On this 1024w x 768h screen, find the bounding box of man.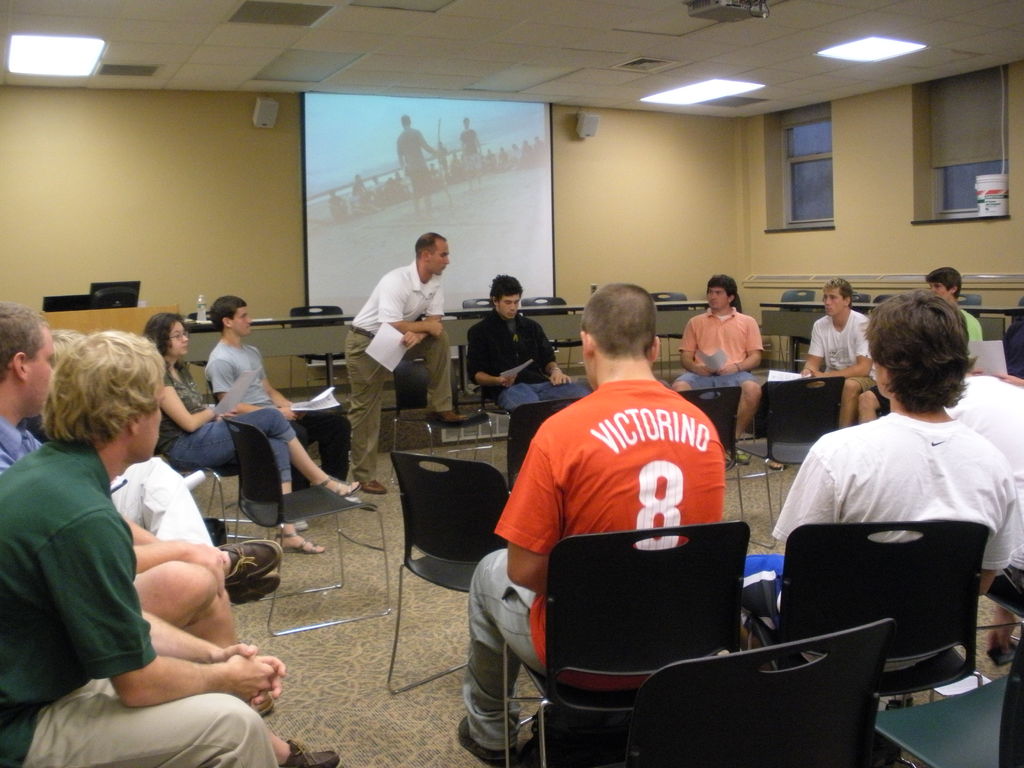
Bounding box: [456, 285, 724, 767].
